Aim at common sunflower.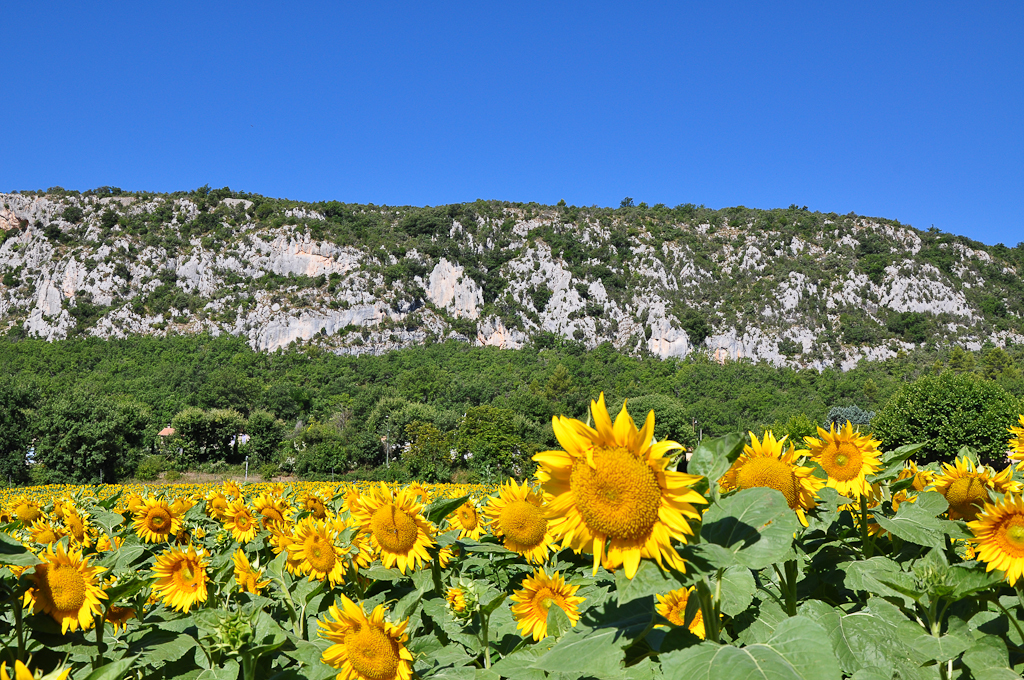
Aimed at select_region(528, 386, 708, 580).
